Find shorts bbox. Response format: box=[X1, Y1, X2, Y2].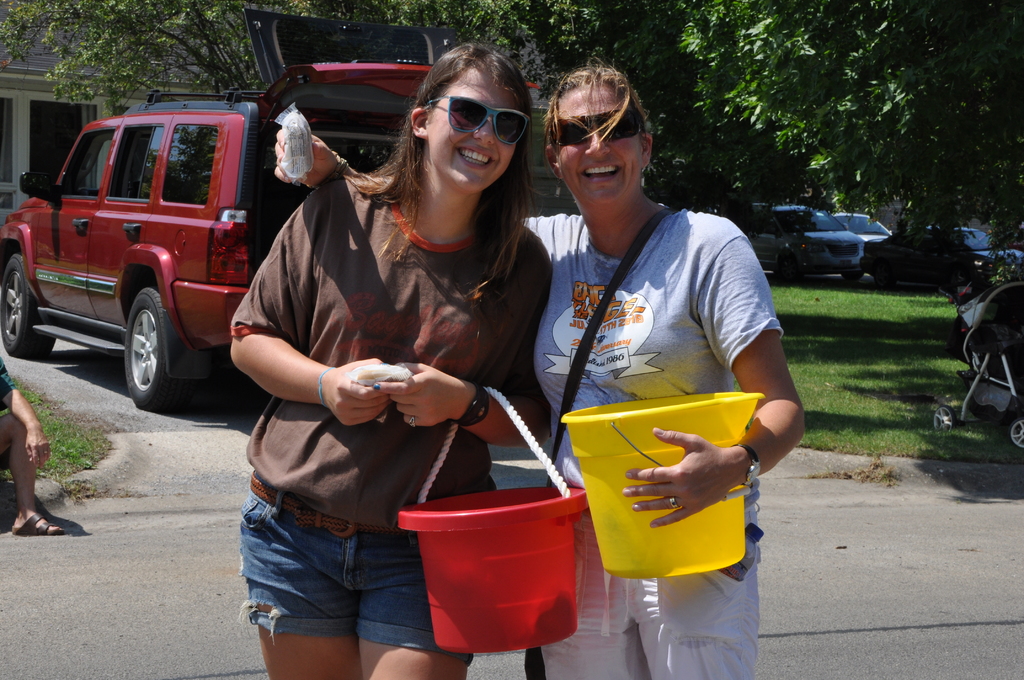
box=[540, 503, 761, 679].
